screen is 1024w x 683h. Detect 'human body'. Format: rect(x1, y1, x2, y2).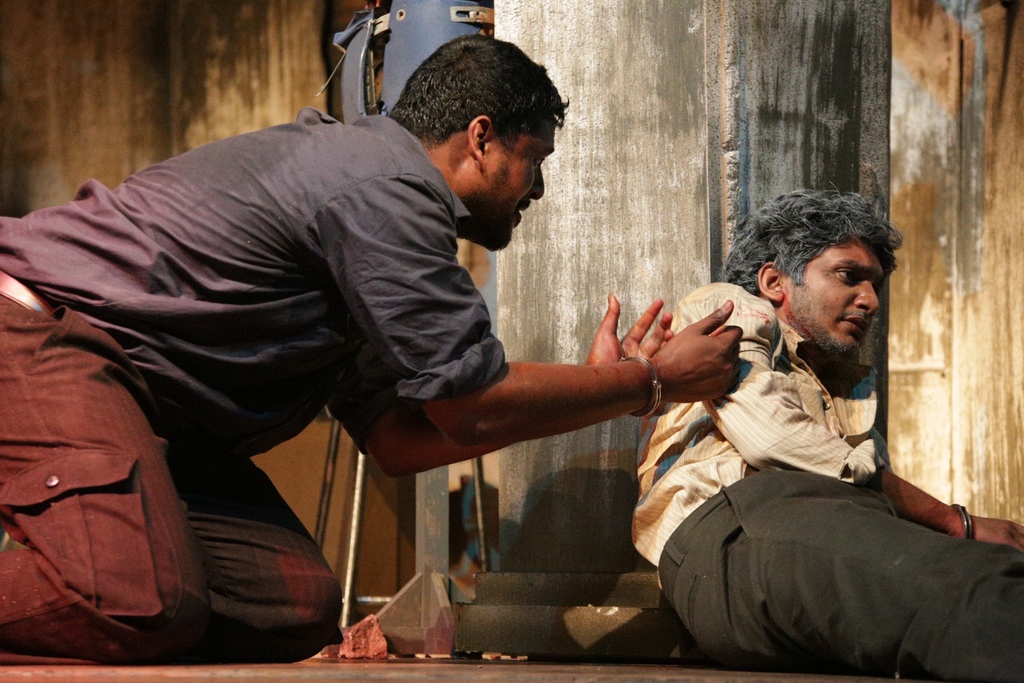
rect(667, 252, 960, 656).
